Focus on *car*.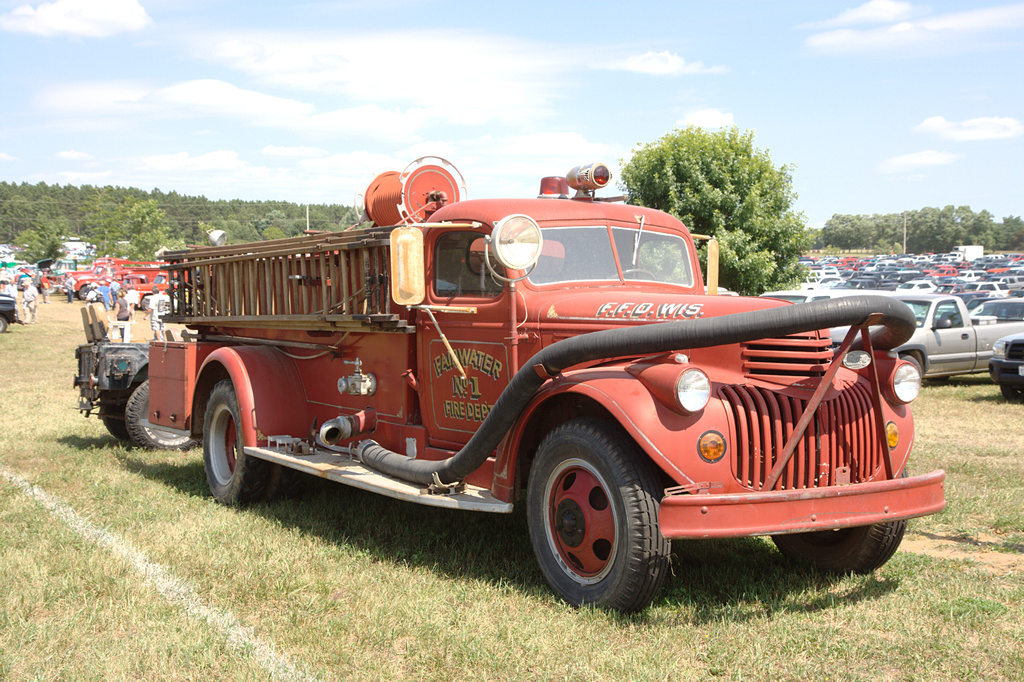
Focused at (x1=0, y1=266, x2=50, y2=332).
